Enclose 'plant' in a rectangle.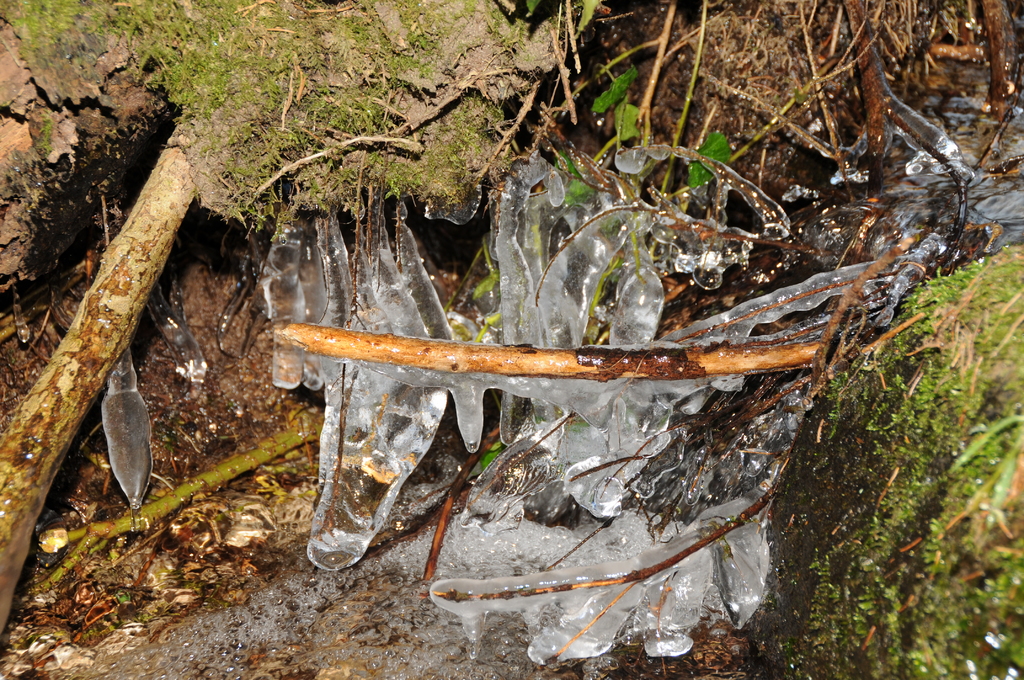
(0, 0, 627, 284).
